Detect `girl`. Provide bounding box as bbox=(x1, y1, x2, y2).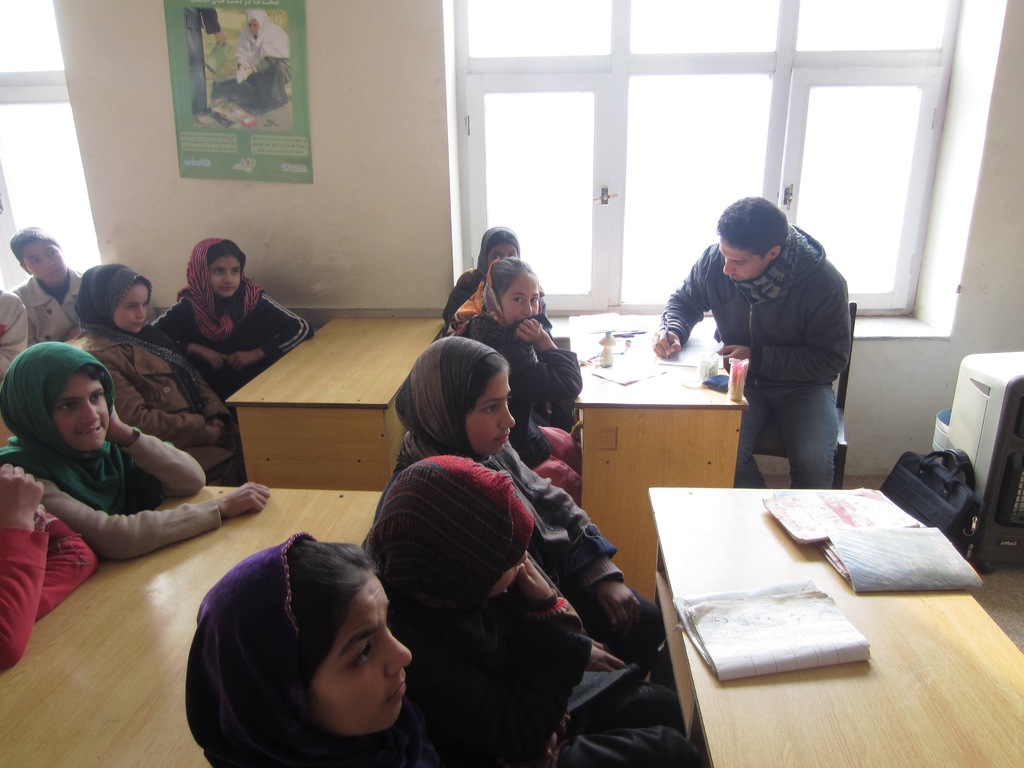
bbox=(68, 244, 248, 451).
